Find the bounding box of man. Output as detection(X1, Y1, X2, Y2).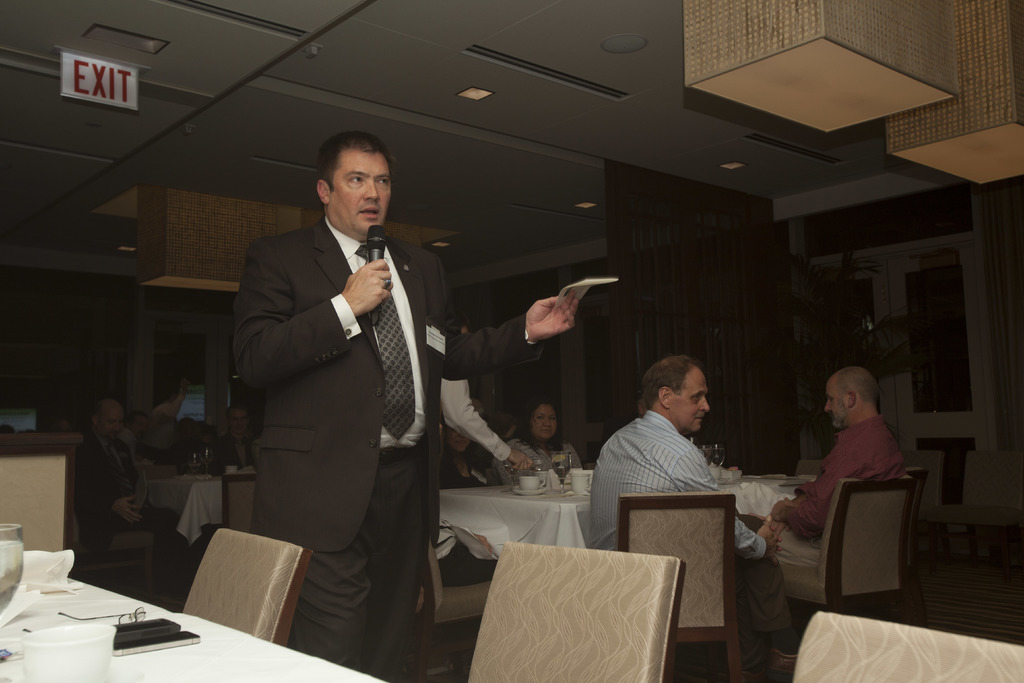
detection(231, 128, 582, 680).
